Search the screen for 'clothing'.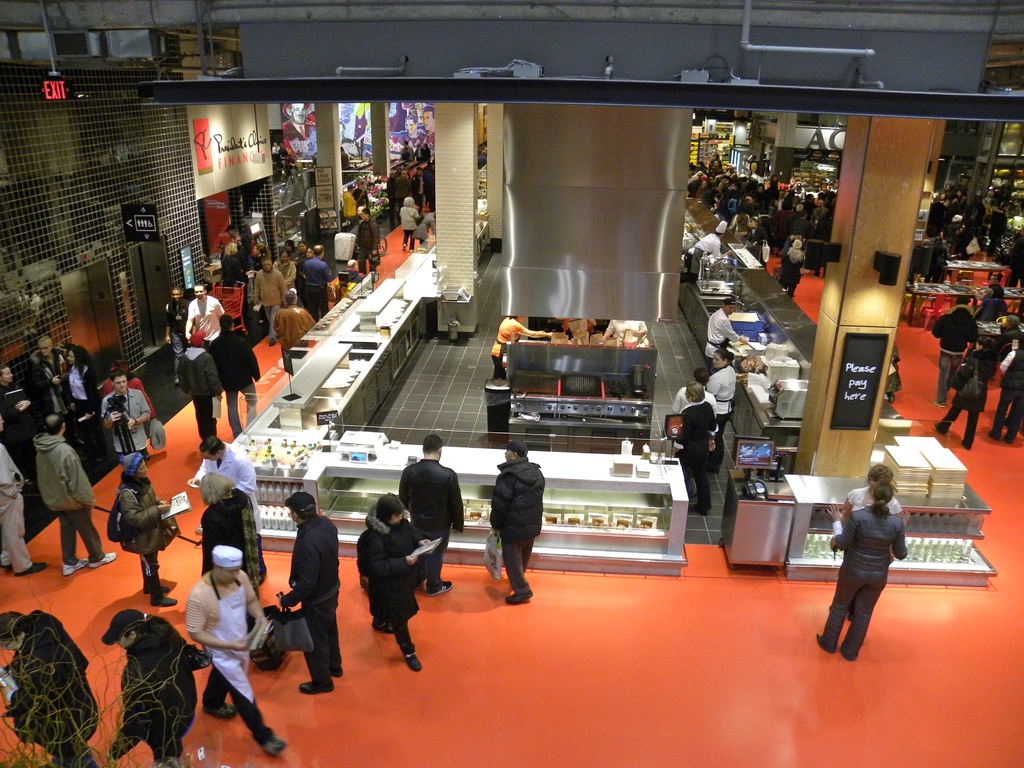
Found at Rect(248, 262, 285, 337).
